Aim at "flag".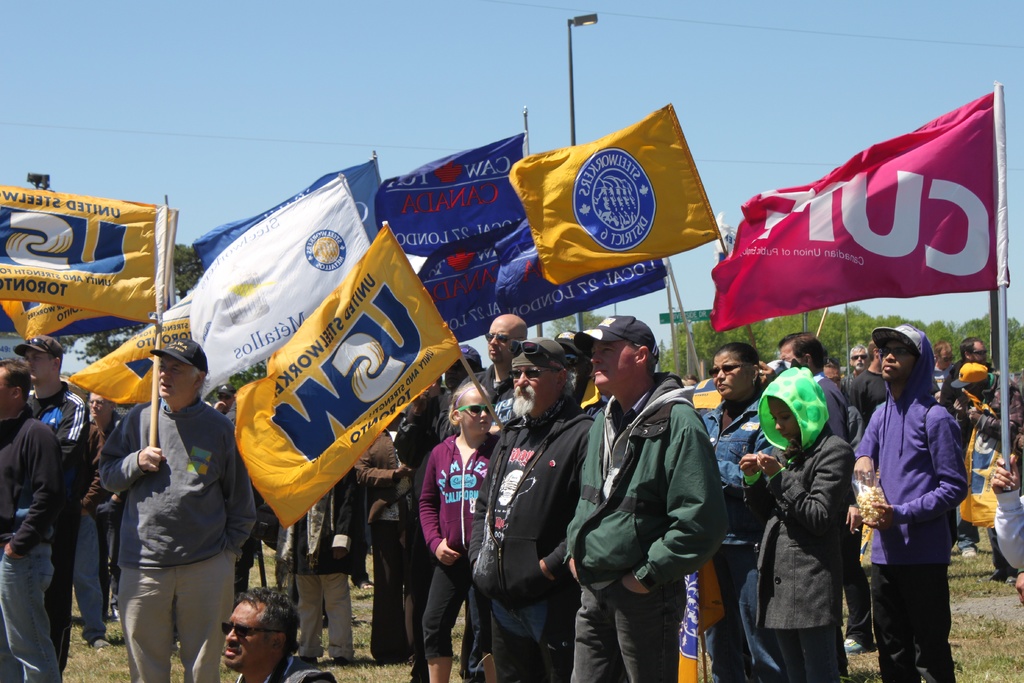
Aimed at 191:152:382:274.
